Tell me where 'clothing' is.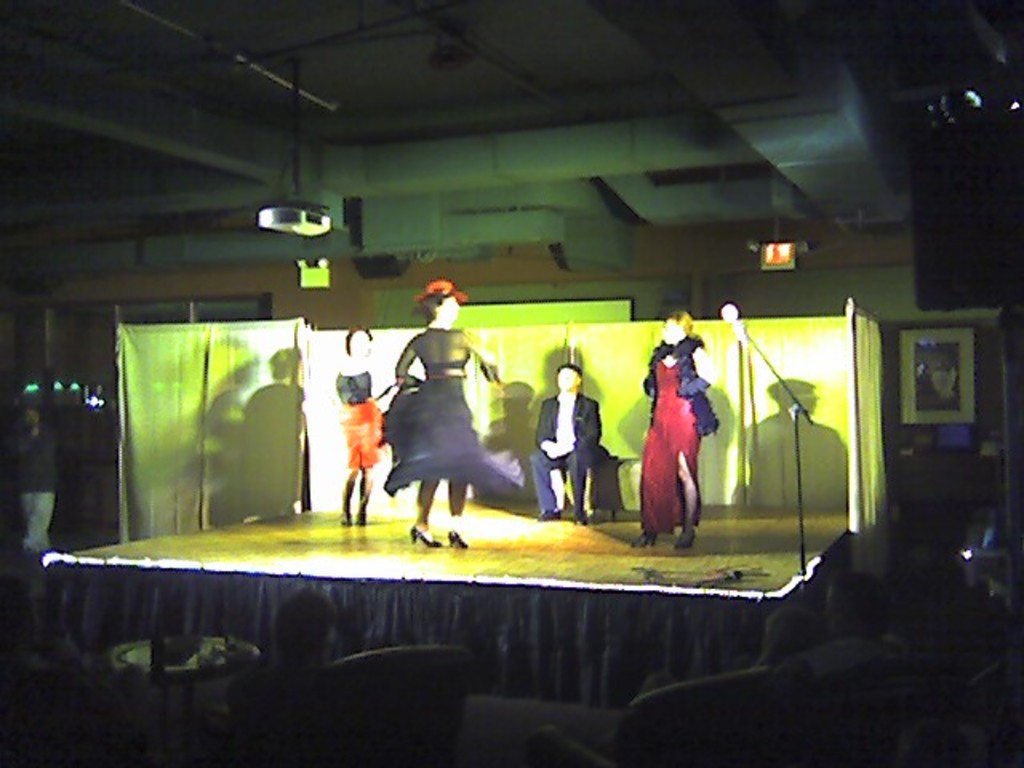
'clothing' is at box=[386, 323, 526, 502].
